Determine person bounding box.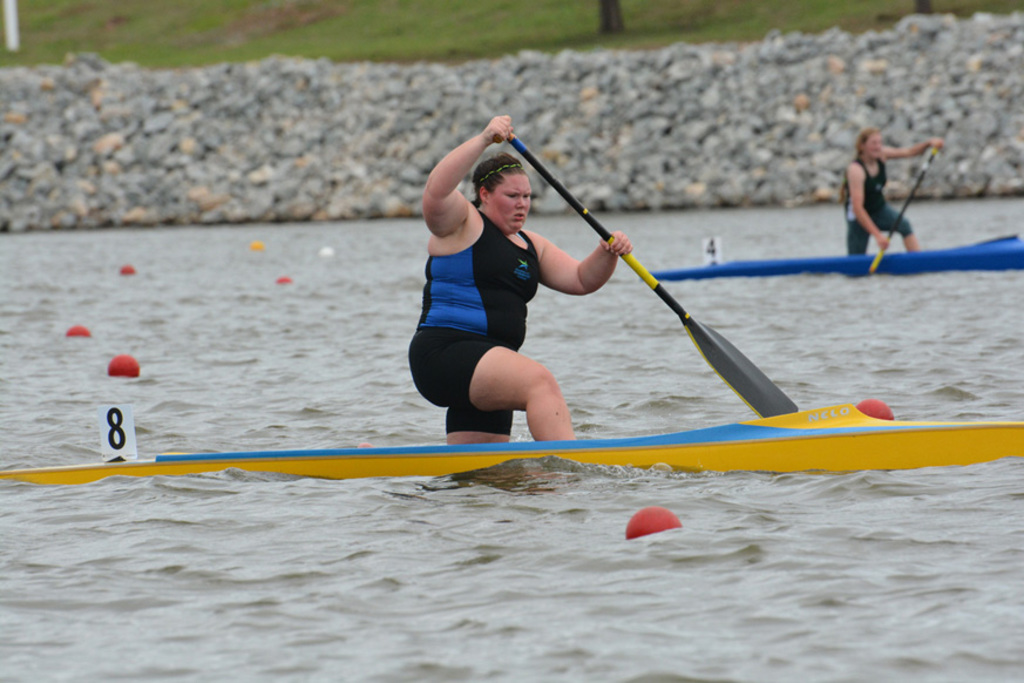
Determined: box=[412, 104, 632, 454].
